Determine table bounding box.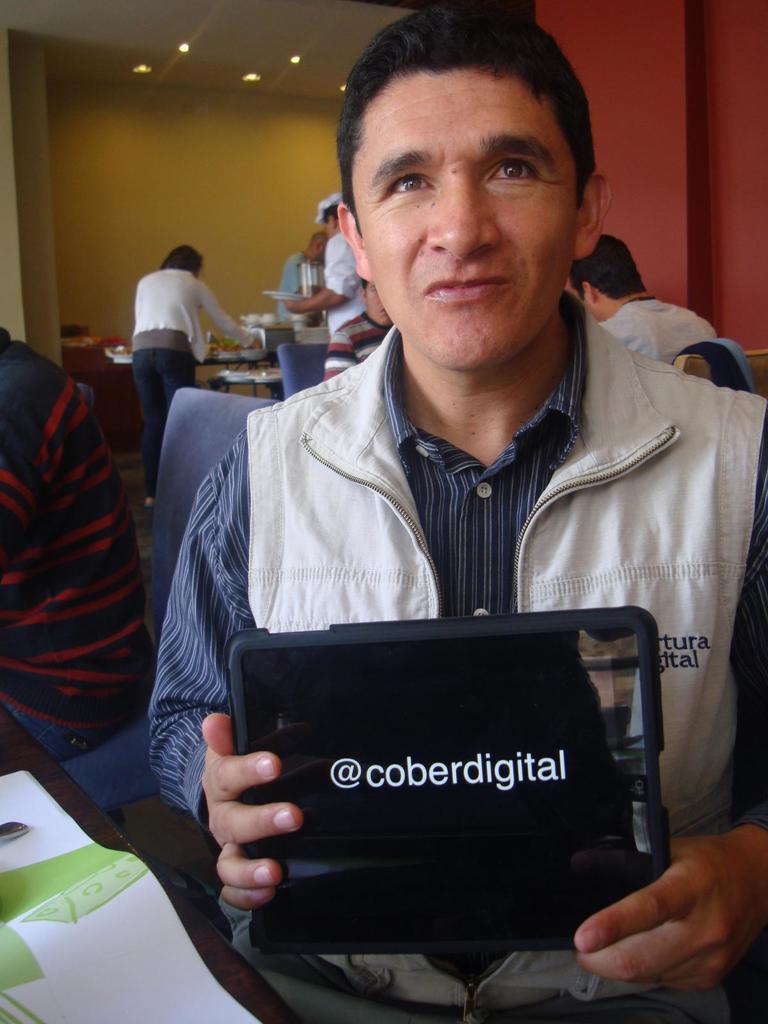
Determined: l=104, t=316, r=296, b=380.
